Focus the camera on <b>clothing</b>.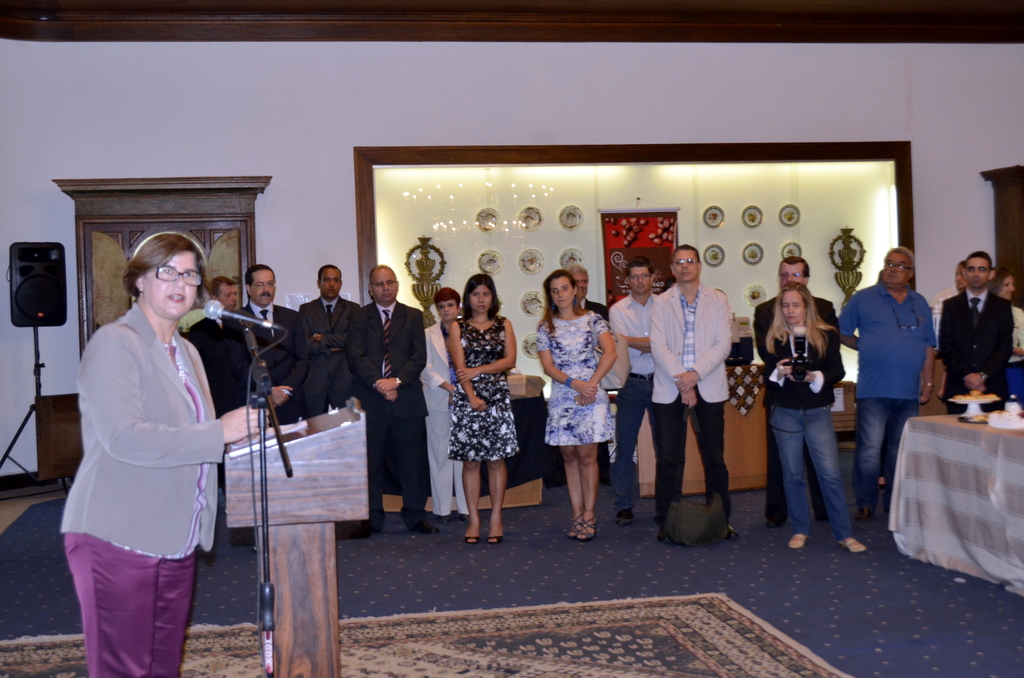
Focus region: box=[643, 278, 738, 520].
